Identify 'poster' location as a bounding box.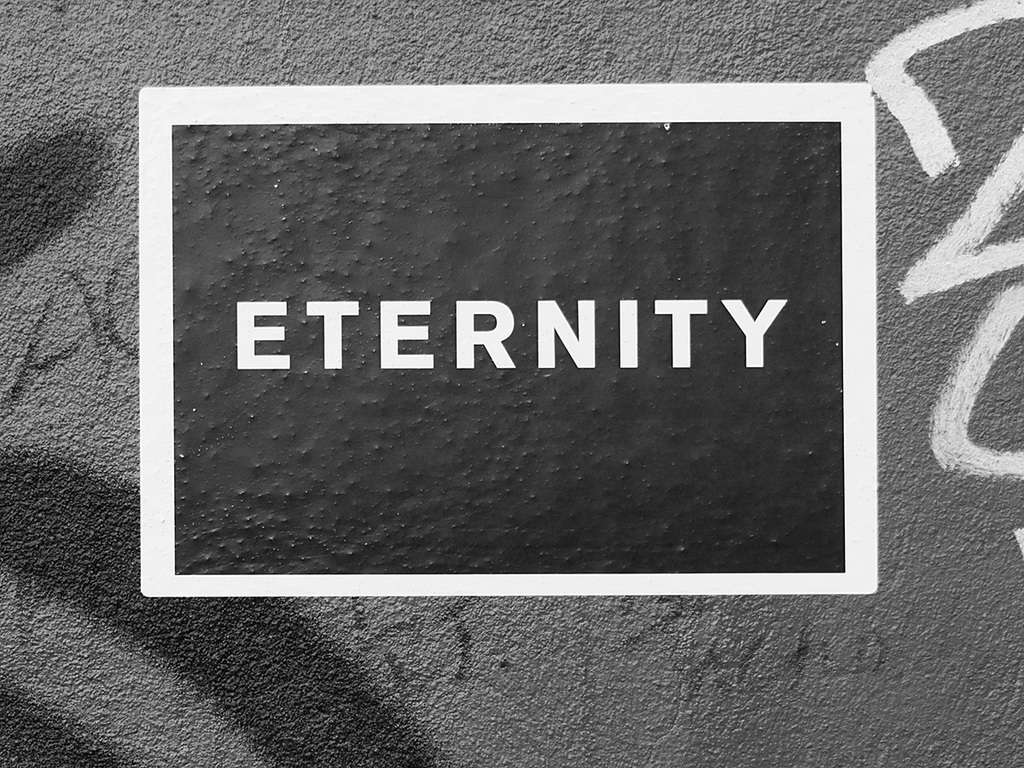
box(0, 0, 1023, 766).
